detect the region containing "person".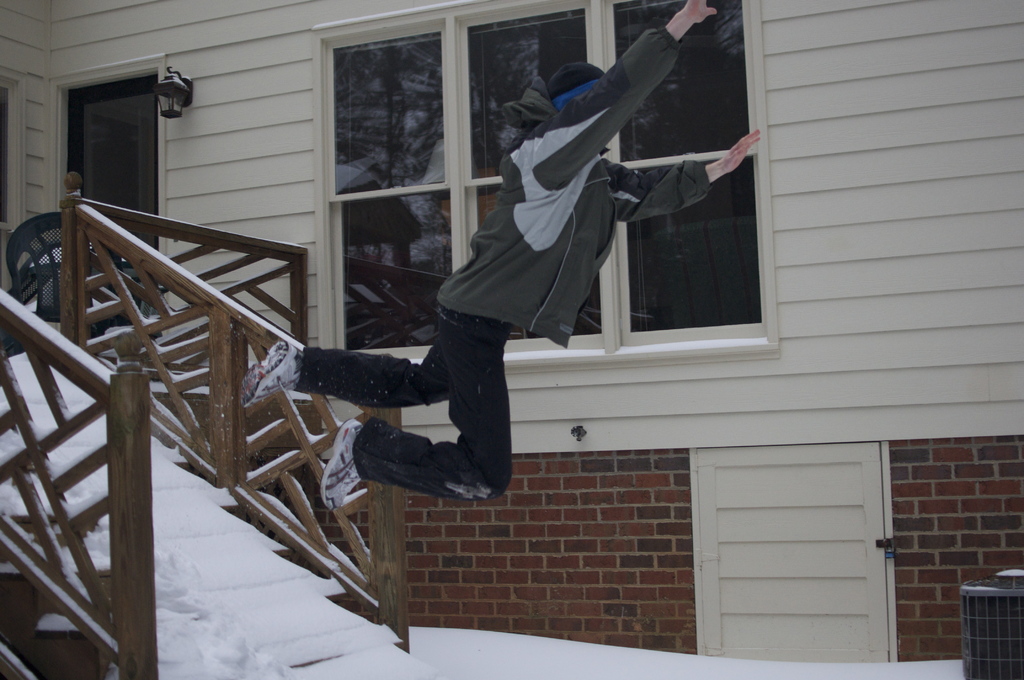
<box>240,0,762,510</box>.
